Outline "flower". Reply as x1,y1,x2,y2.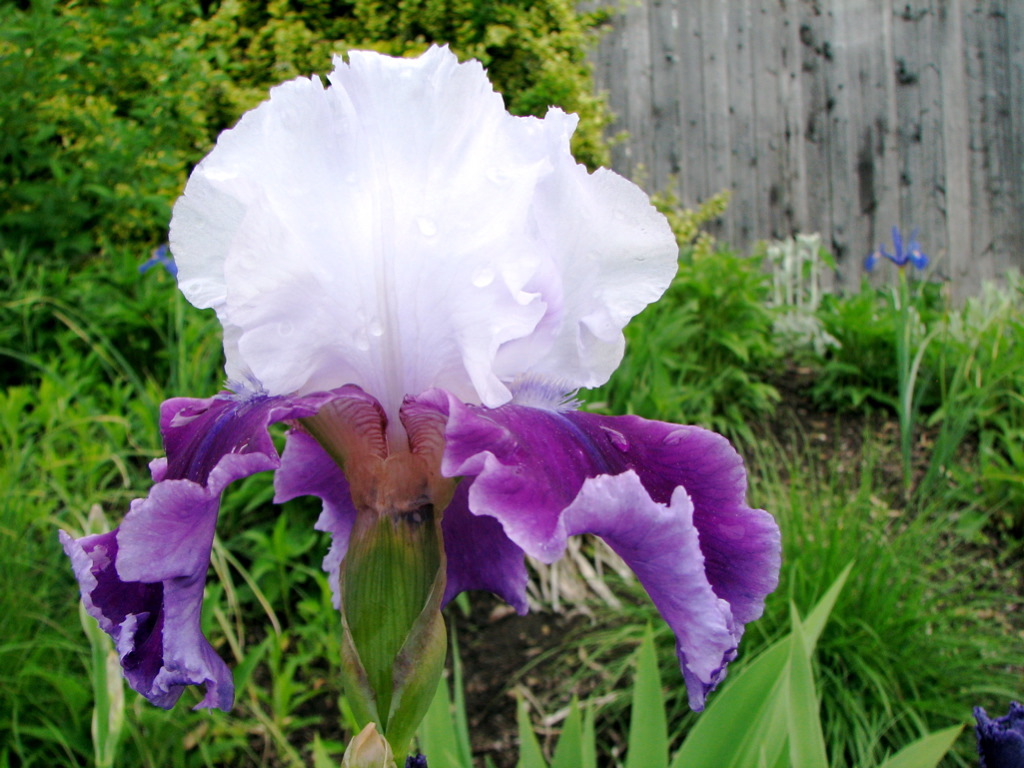
58,36,780,725.
